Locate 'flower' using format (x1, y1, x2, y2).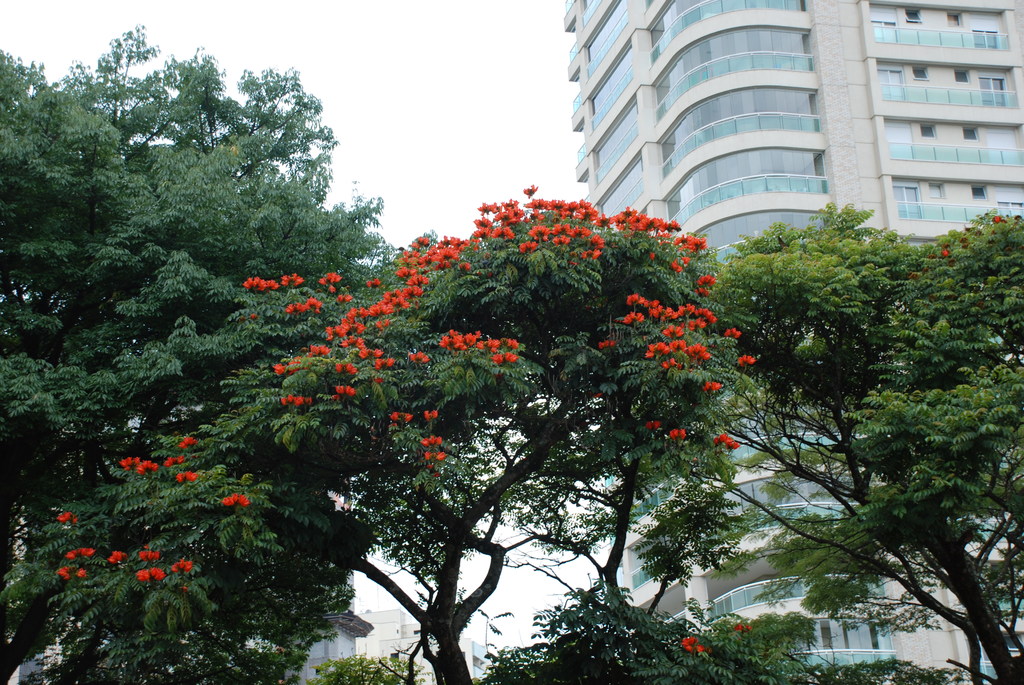
(942, 248, 952, 260).
